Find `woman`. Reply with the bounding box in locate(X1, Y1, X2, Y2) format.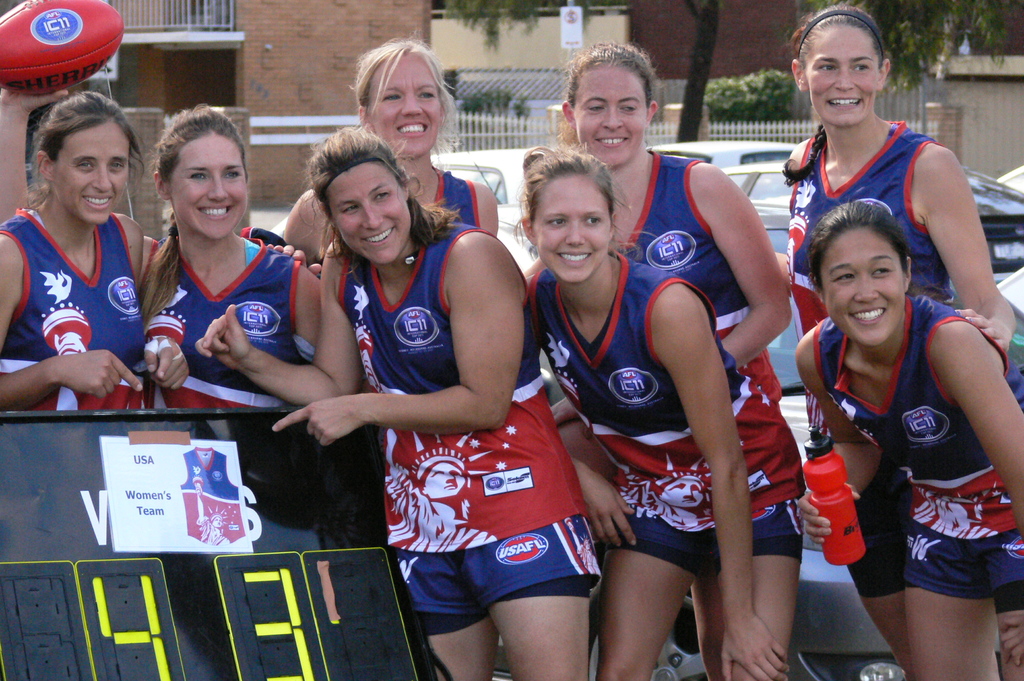
locate(269, 39, 497, 272).
